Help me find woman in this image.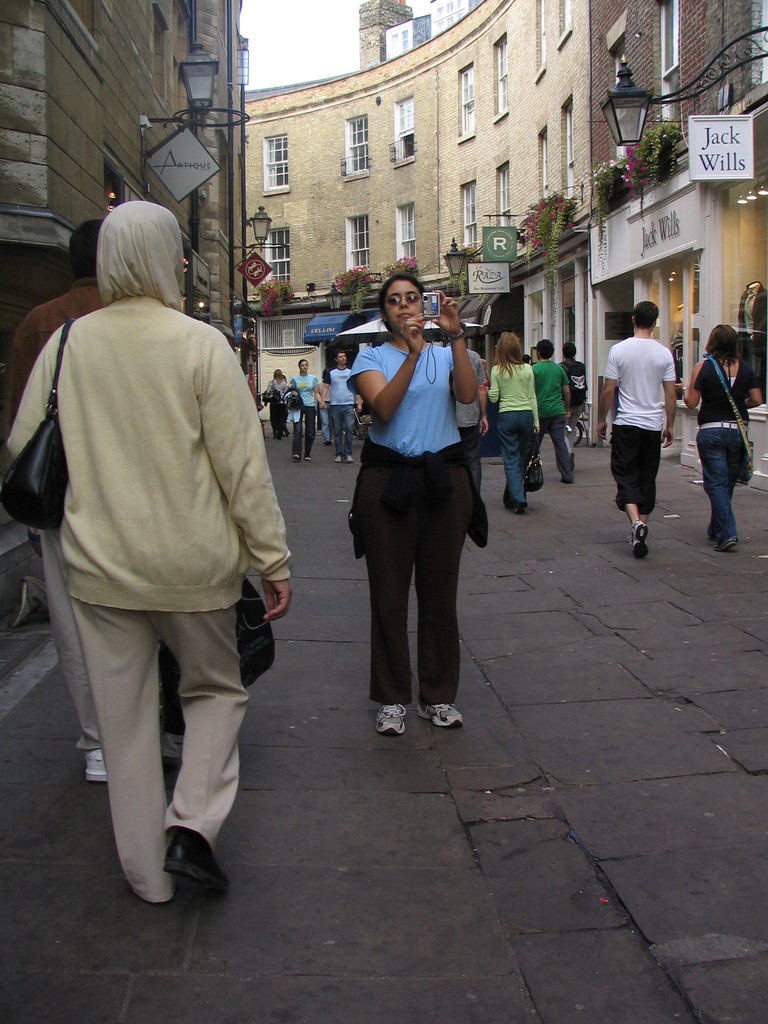
Found it: locate(672, 321, 763, 550).
